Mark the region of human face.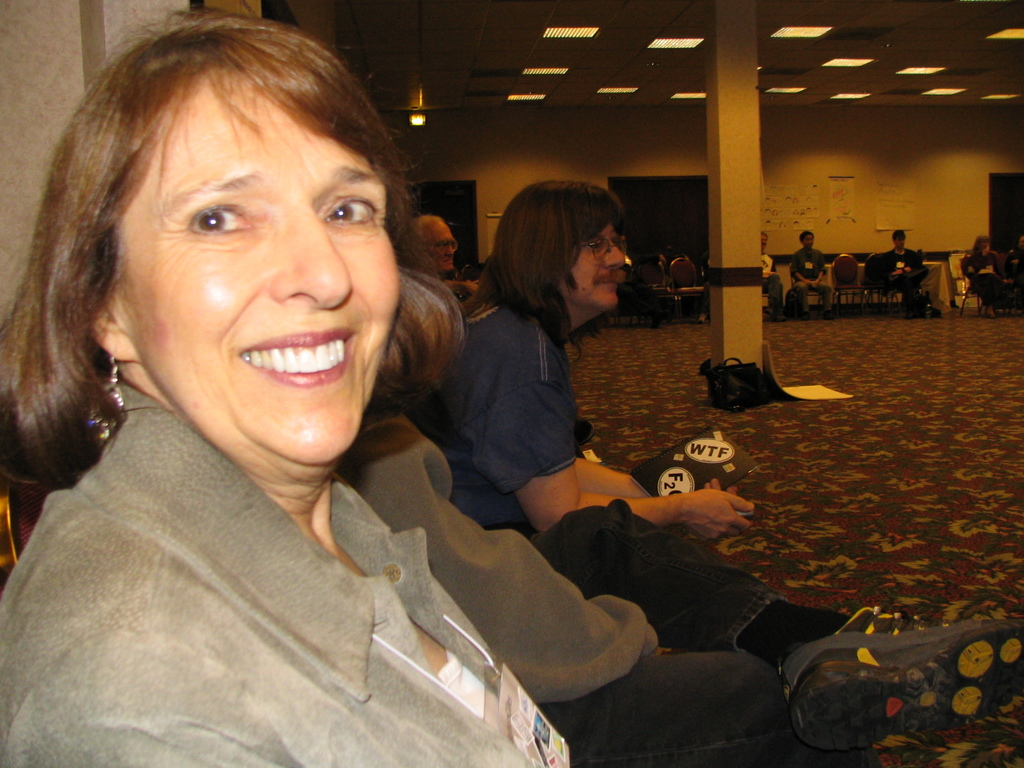
Region: [117, 80, 399, 455].
